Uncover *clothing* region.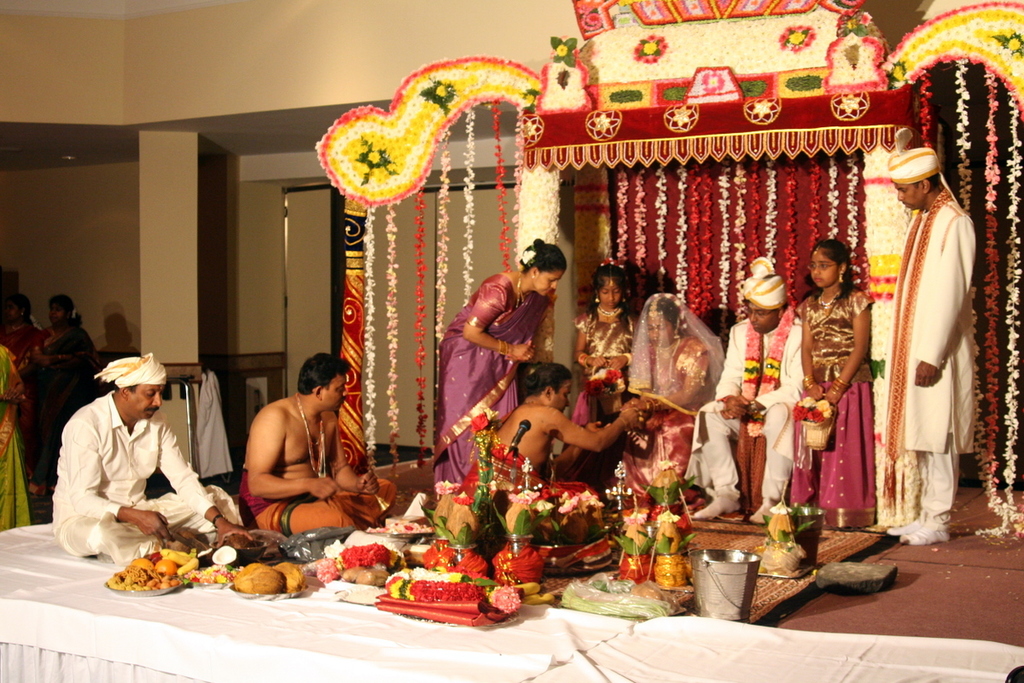
Uncovered: {"x1": 29, "y1": 322, "x2": 108, "y2": 488}.
